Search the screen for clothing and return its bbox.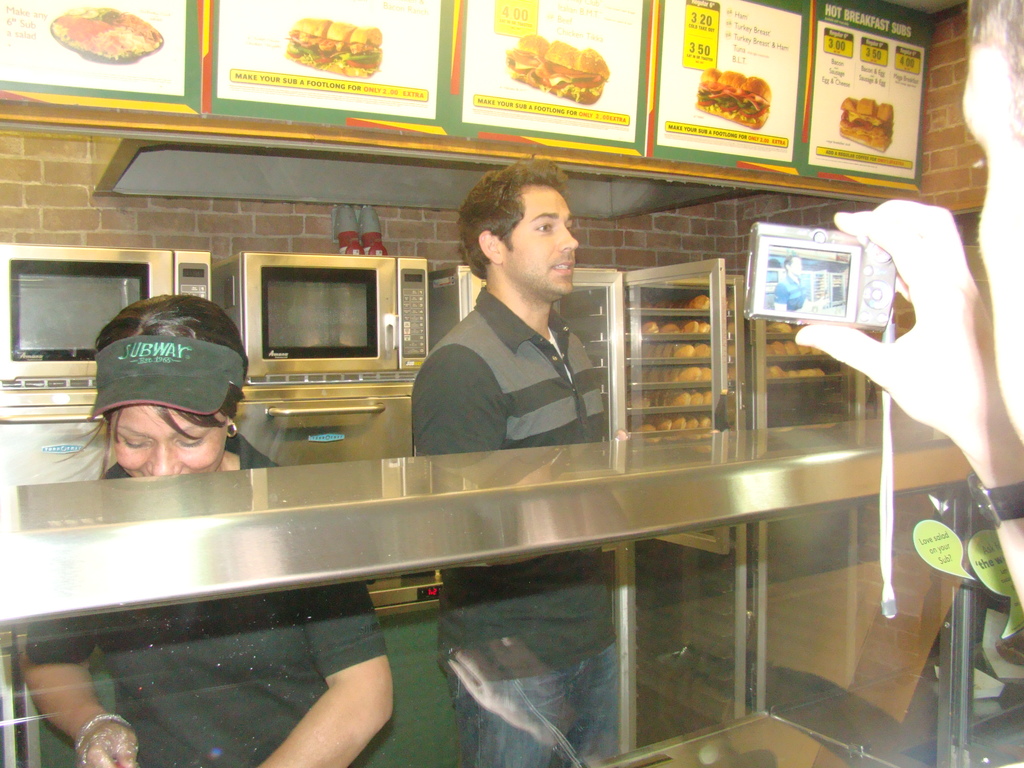
Found: (411,284,618,767).
